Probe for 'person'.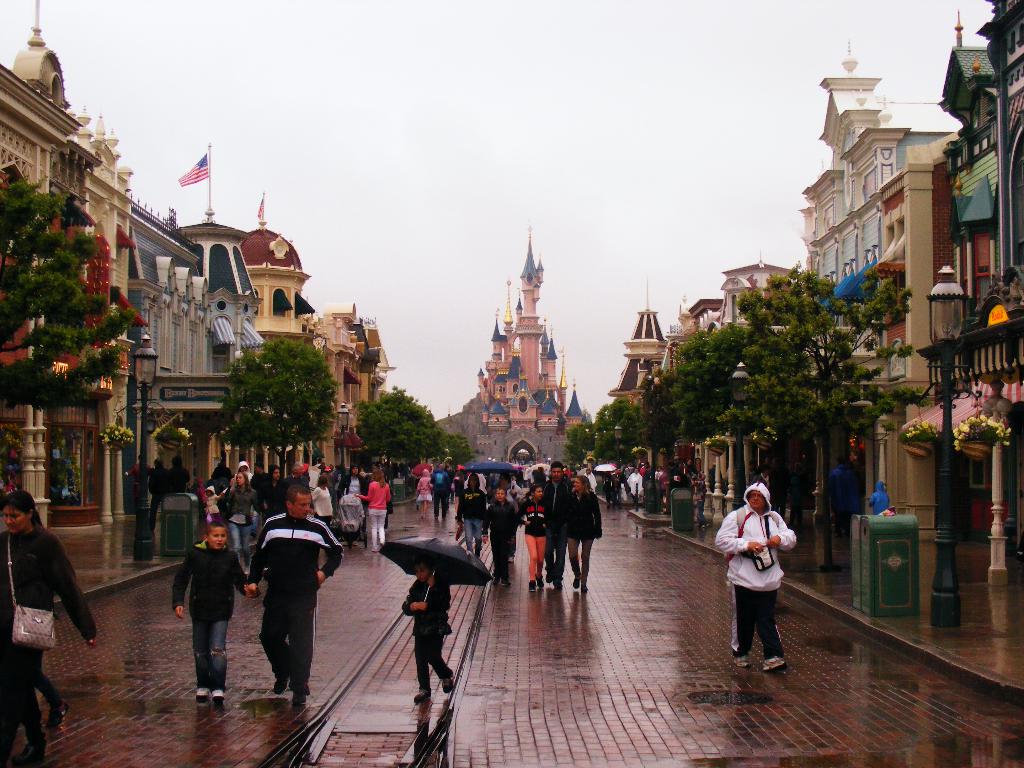
Probe result: x1=692, y1=471, x2=710, y2=527.
